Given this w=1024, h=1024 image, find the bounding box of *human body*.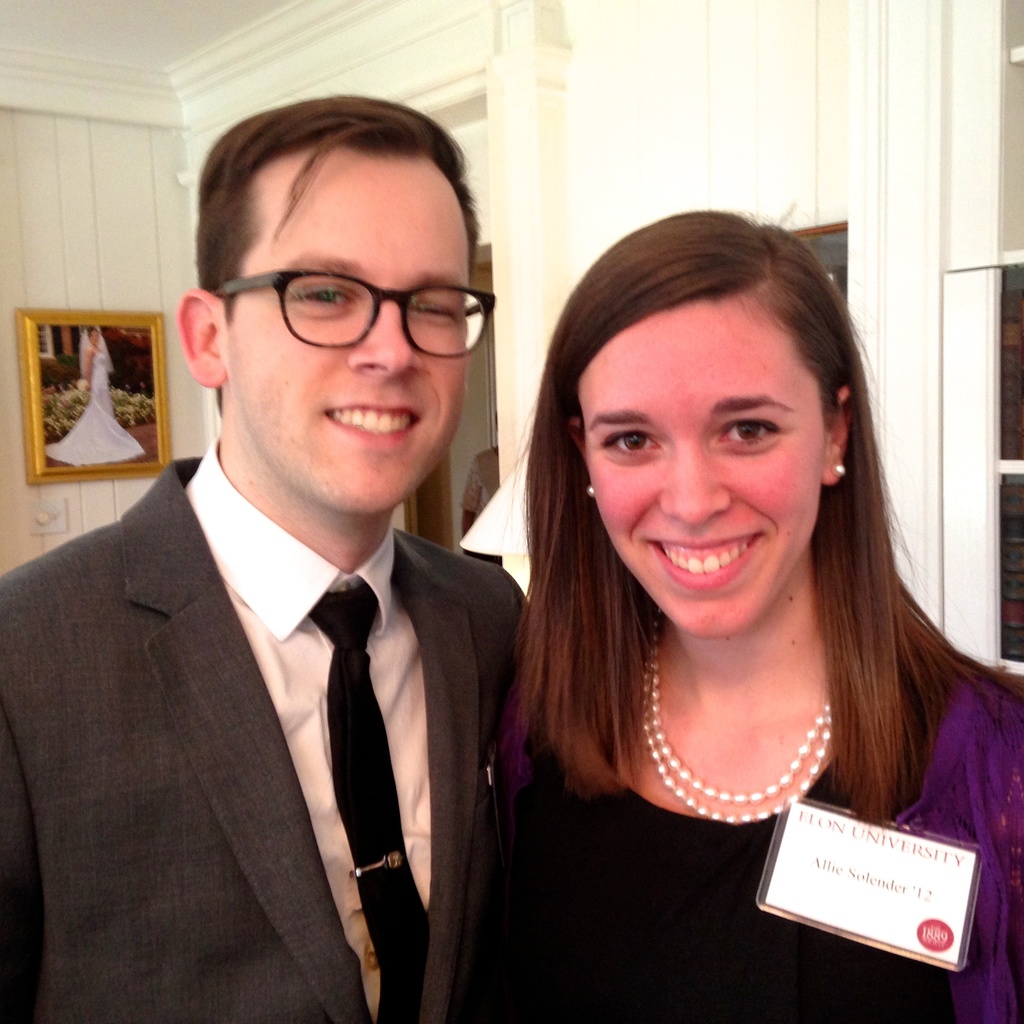
(464, 230, 989, 985).
